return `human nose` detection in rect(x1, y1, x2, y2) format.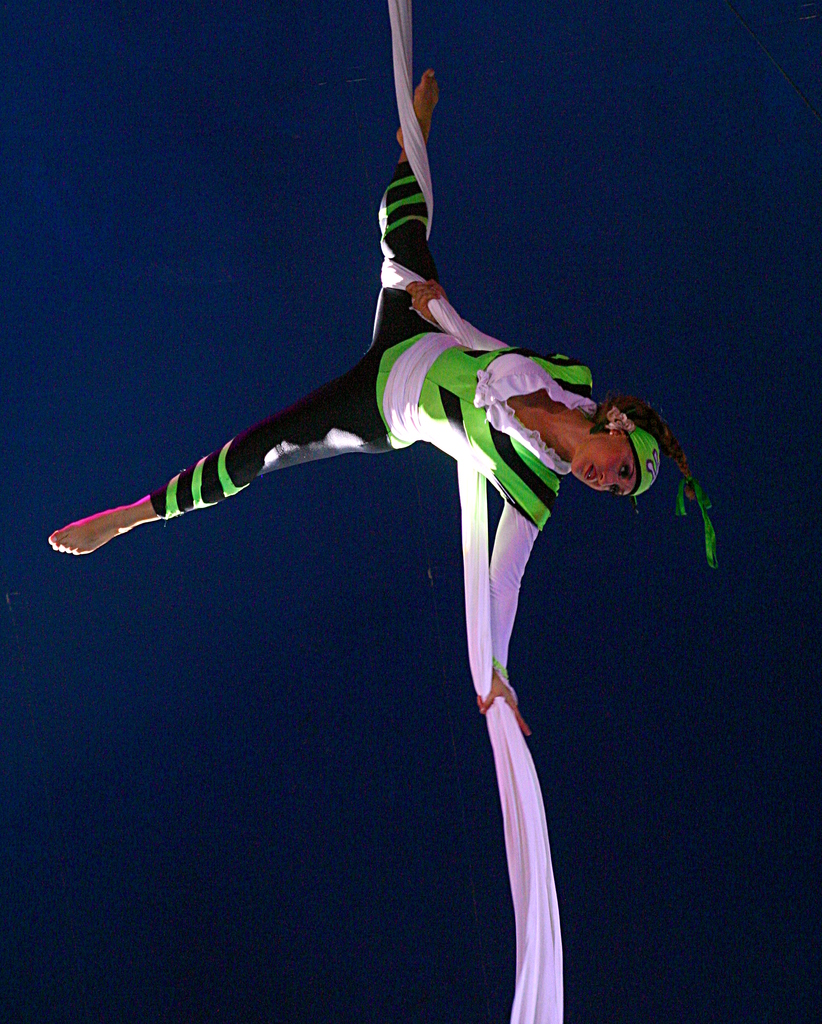
rect(596, 474, 614, 483).
